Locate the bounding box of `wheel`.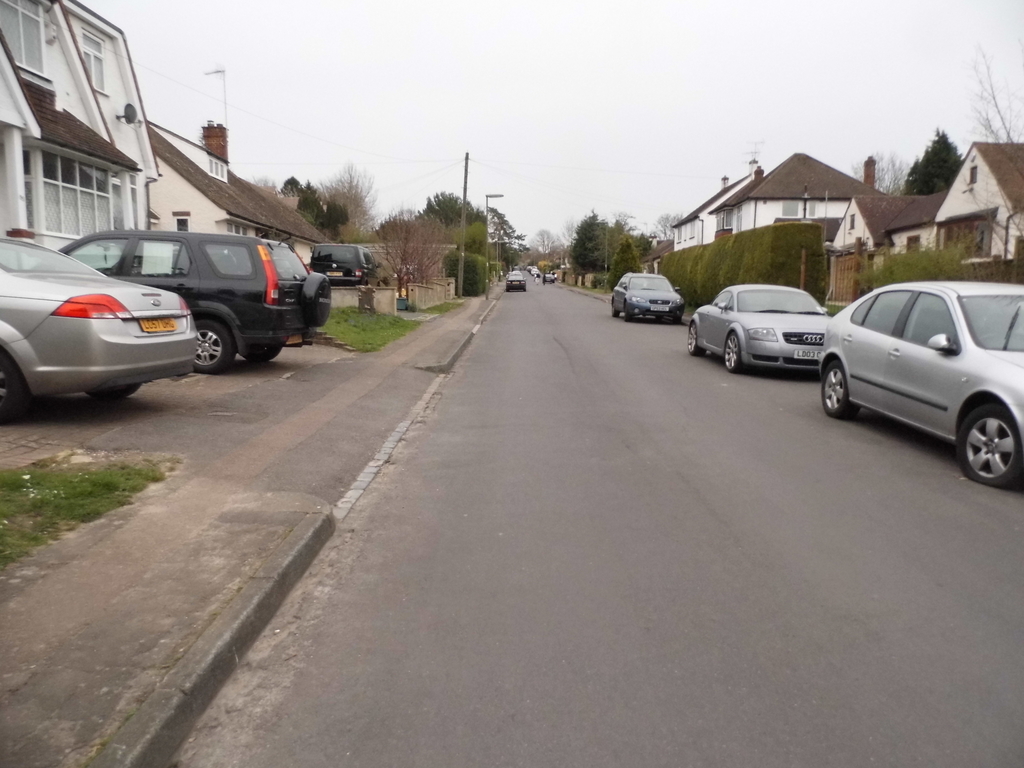
Bounding box: crop(623, 303, 632, 321).
